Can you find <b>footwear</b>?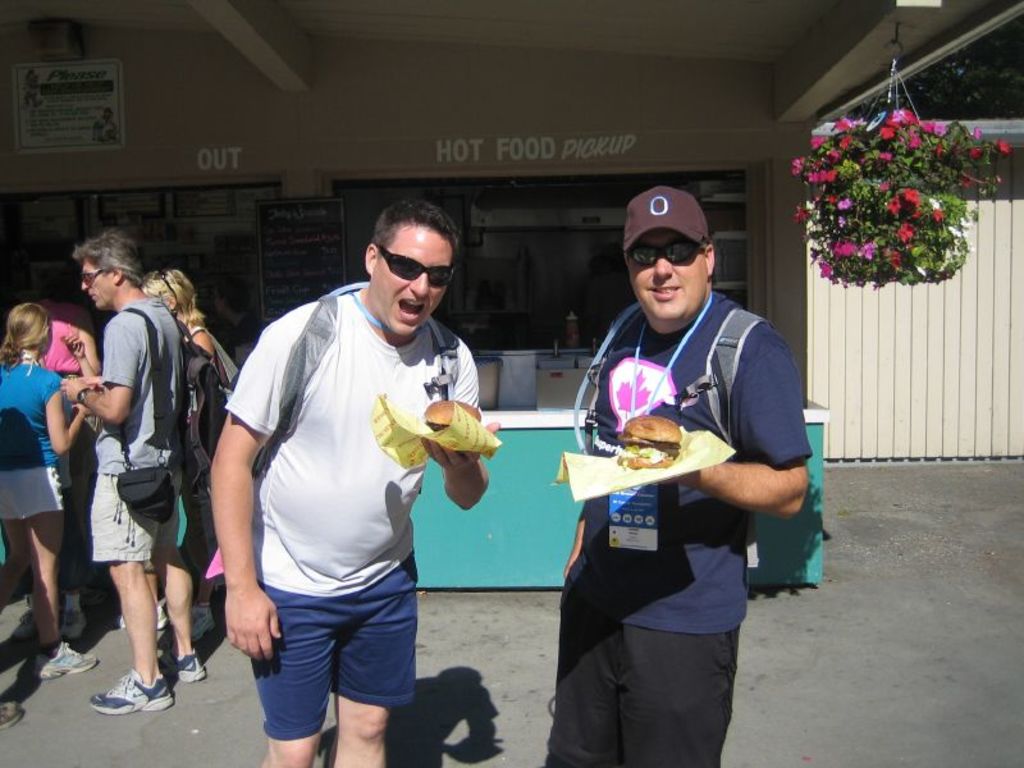
Yes, bounding box: [left=192, top=599, right=211, bottom=640].
